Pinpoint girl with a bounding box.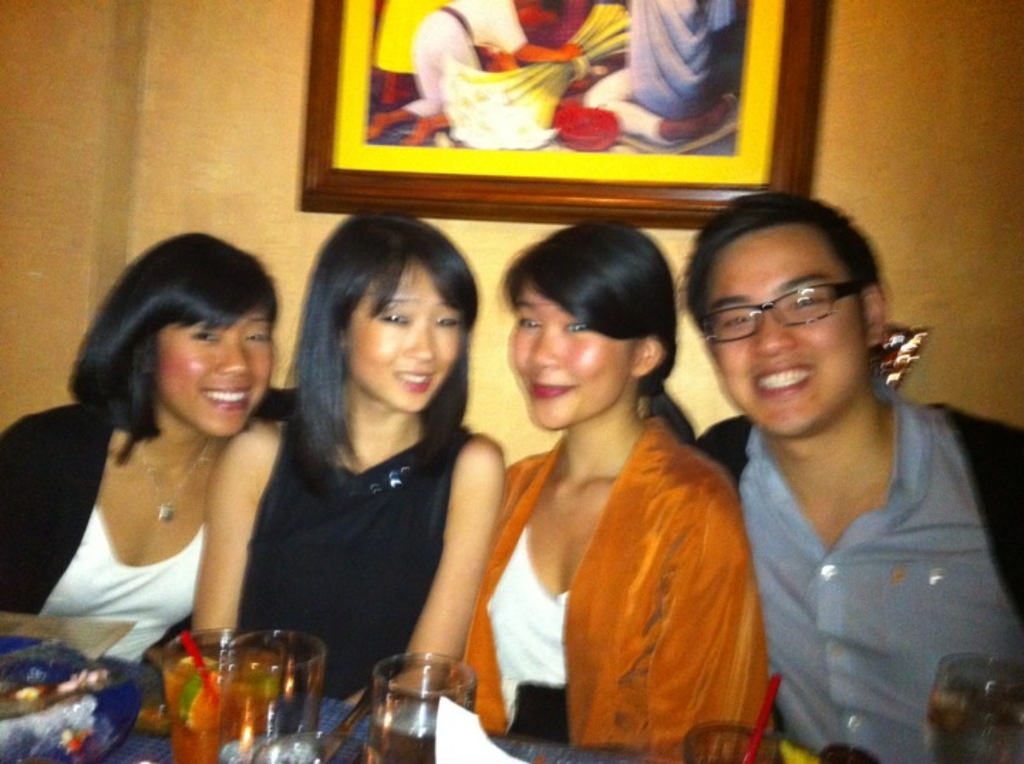
(left=0, top=230, right=283, bottom=663).
